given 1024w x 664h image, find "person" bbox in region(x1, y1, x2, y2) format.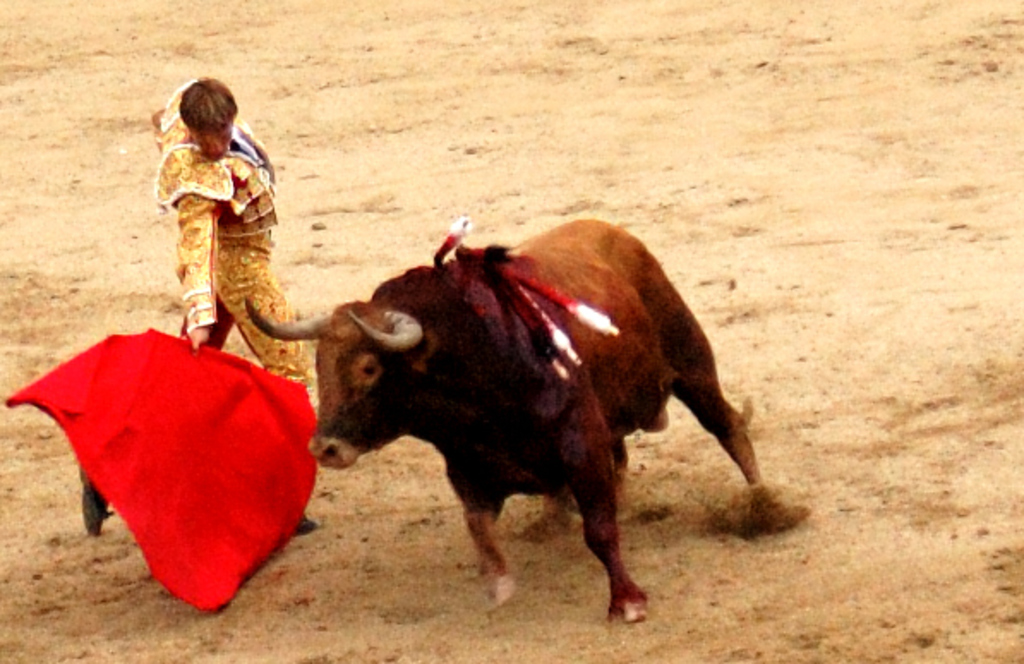
region(156, 77, 317, 460).
